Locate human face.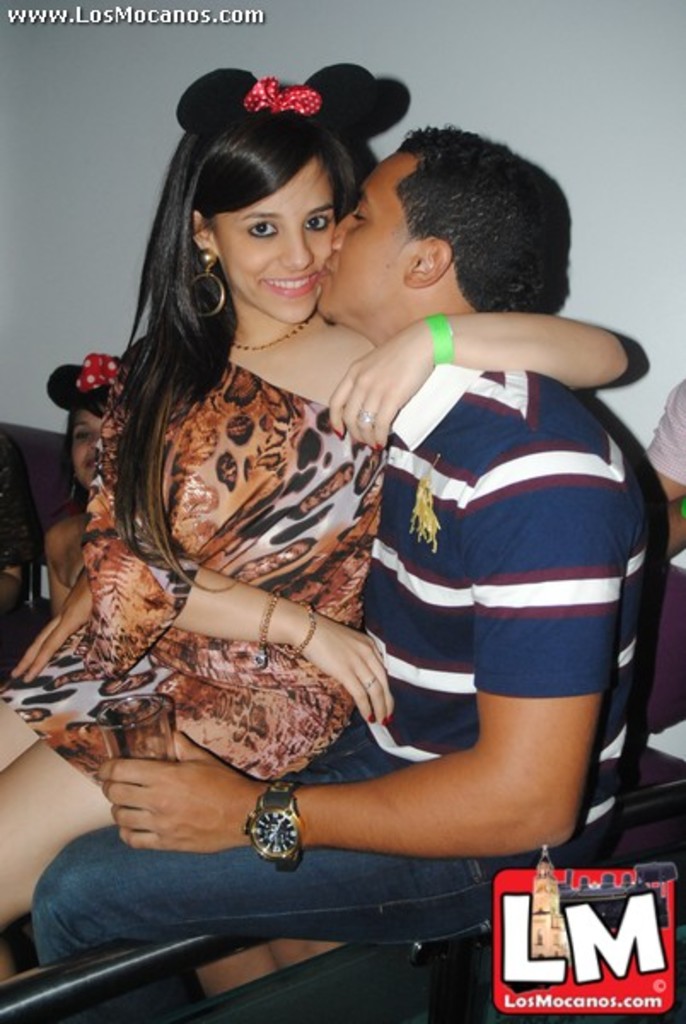
Bounding box: x1=208, y1=150, x2=340, y2=336.
